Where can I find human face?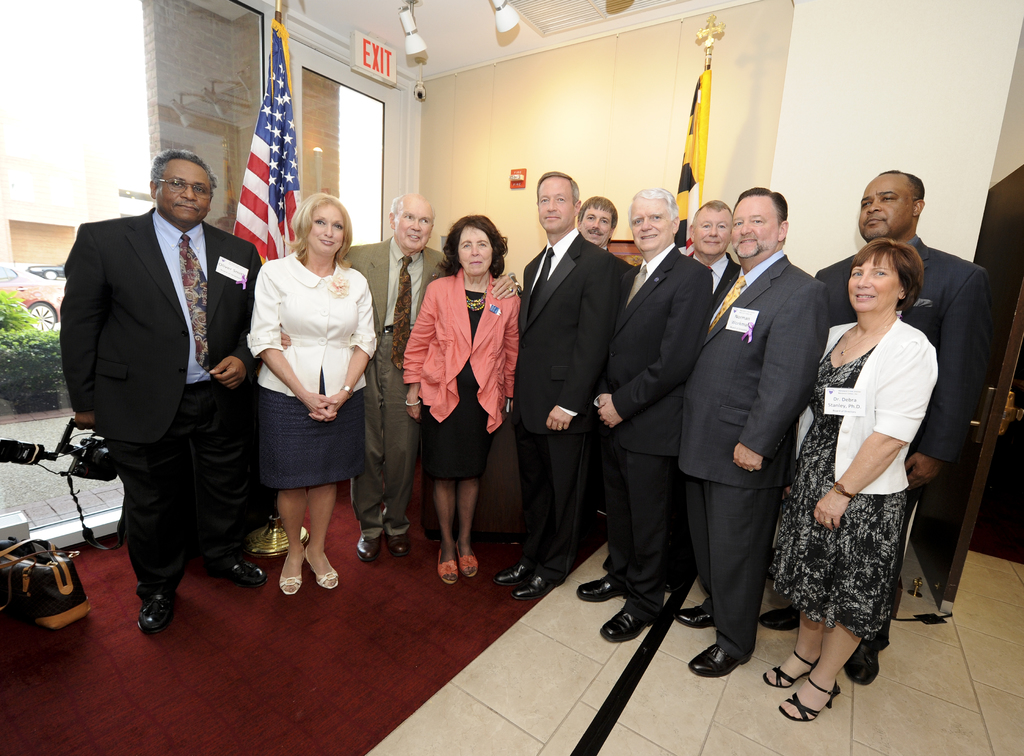
You can find it at rect(737, 186, 780, 260).
